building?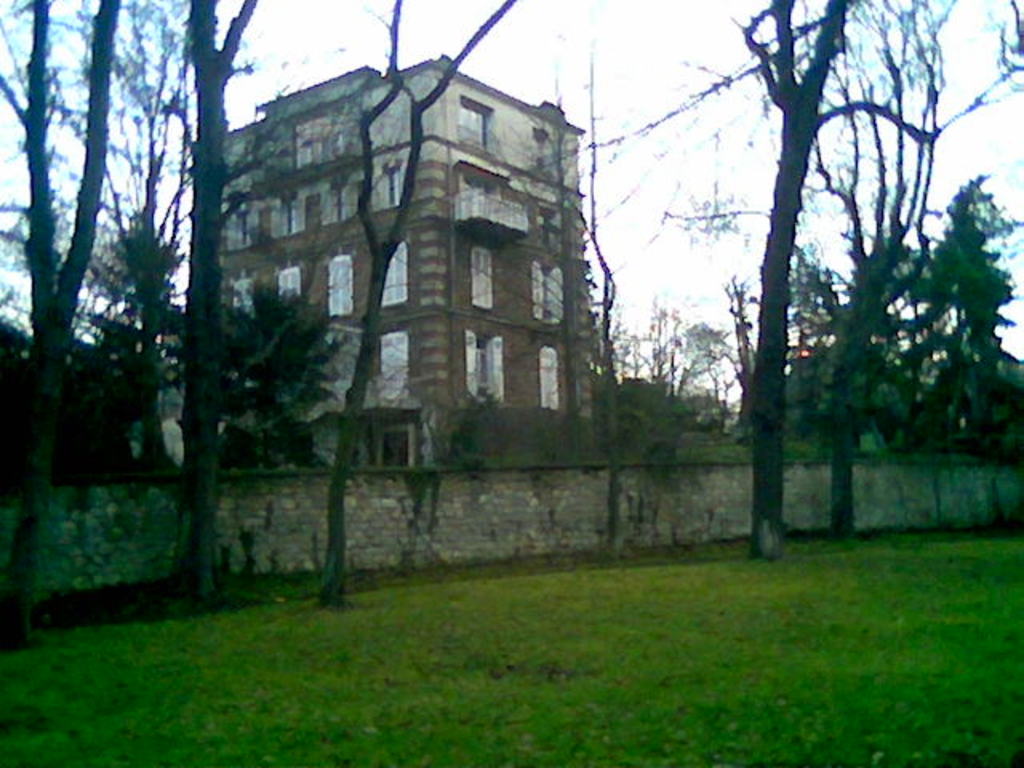
<box>186,48,605,467</box>
